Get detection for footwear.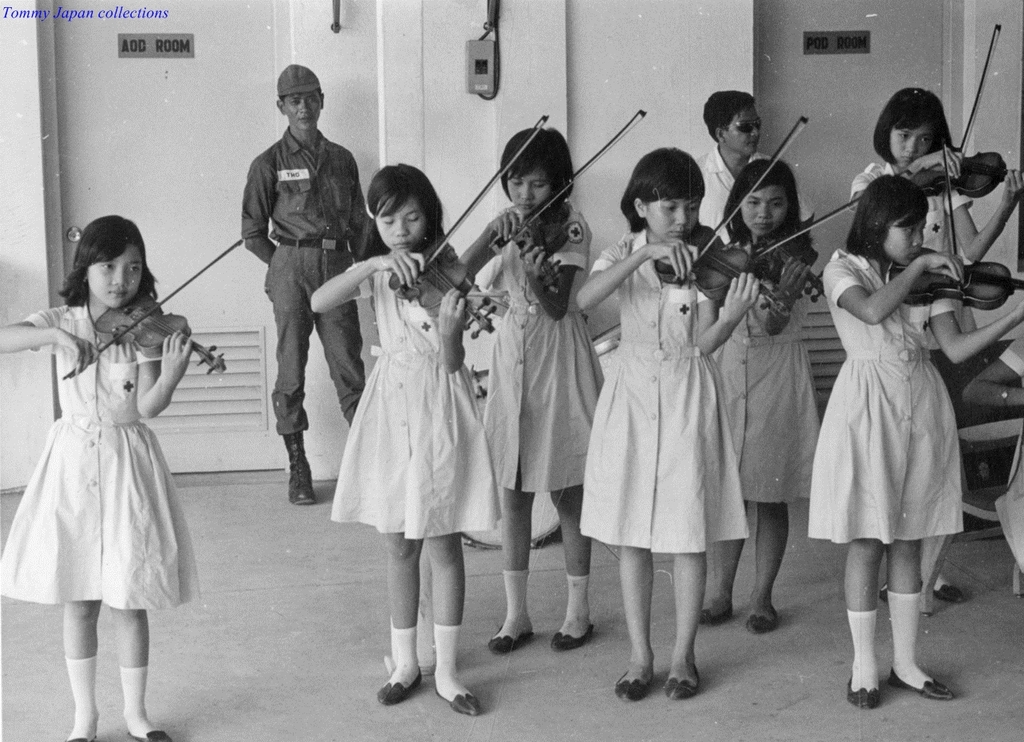
Detection: <bbox>376, 667, 422, 709</bbox>.
